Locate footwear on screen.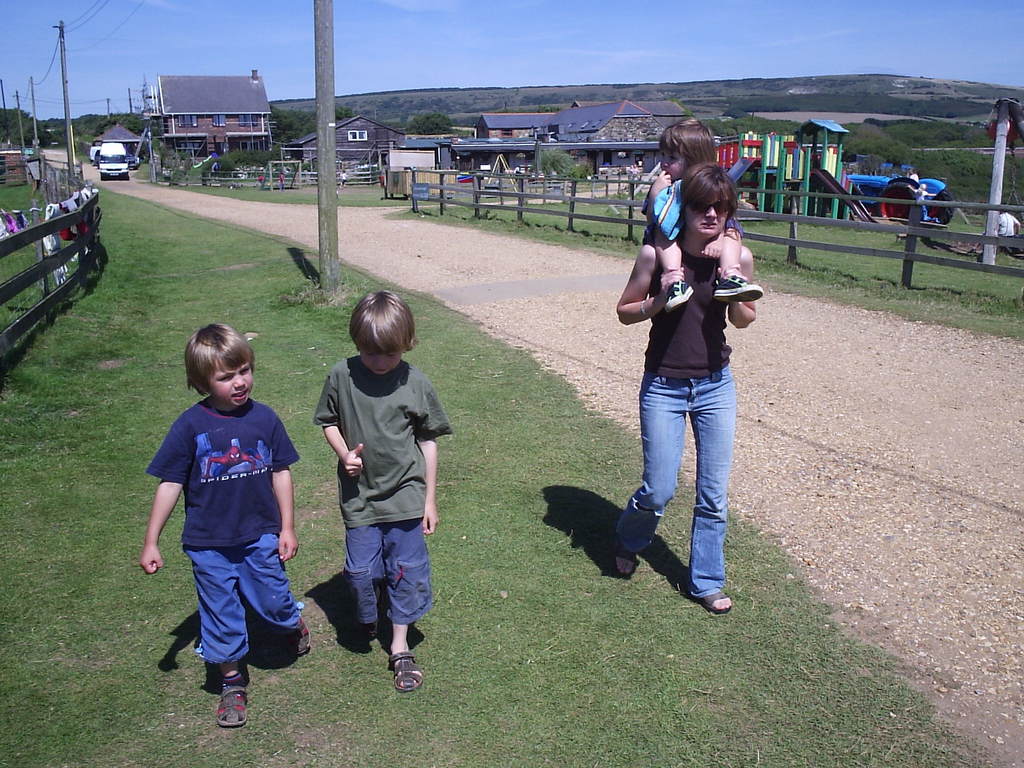
On screen at left=280, top=614, right=317, bottom=657.
